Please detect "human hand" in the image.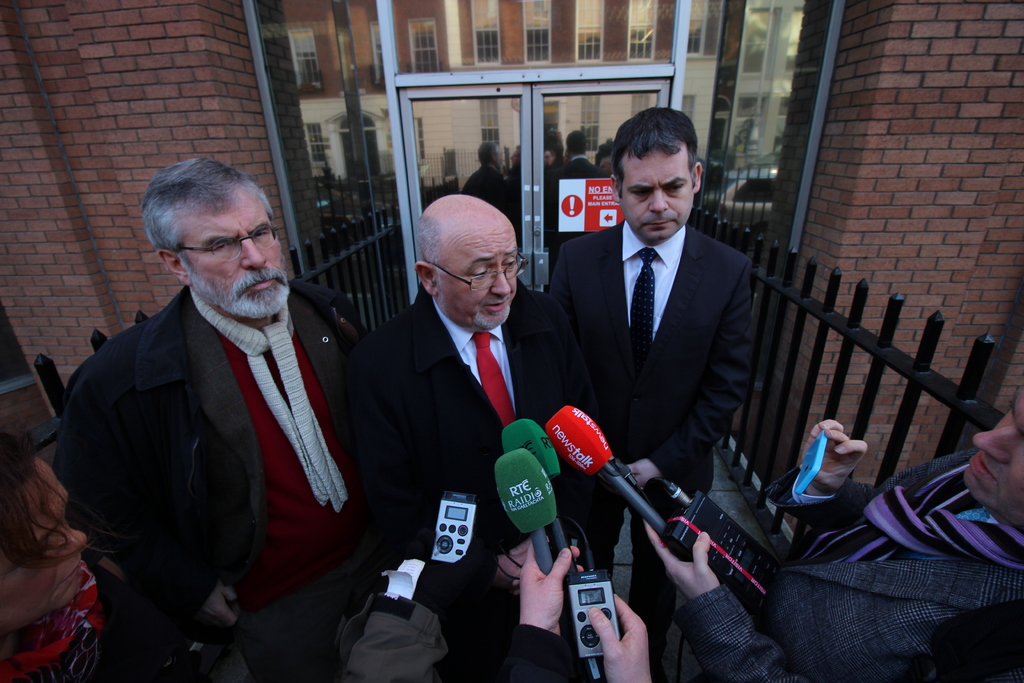
[641, 518, 712, 604].
